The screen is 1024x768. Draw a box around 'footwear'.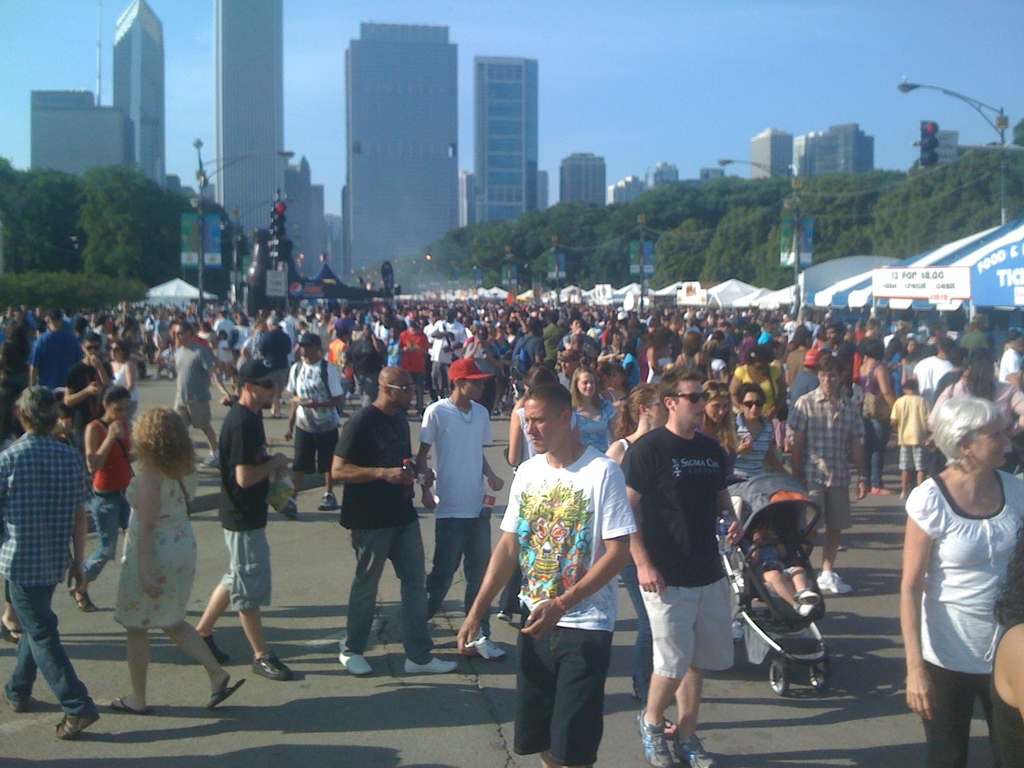
rect(671, 729, 716, 767).
